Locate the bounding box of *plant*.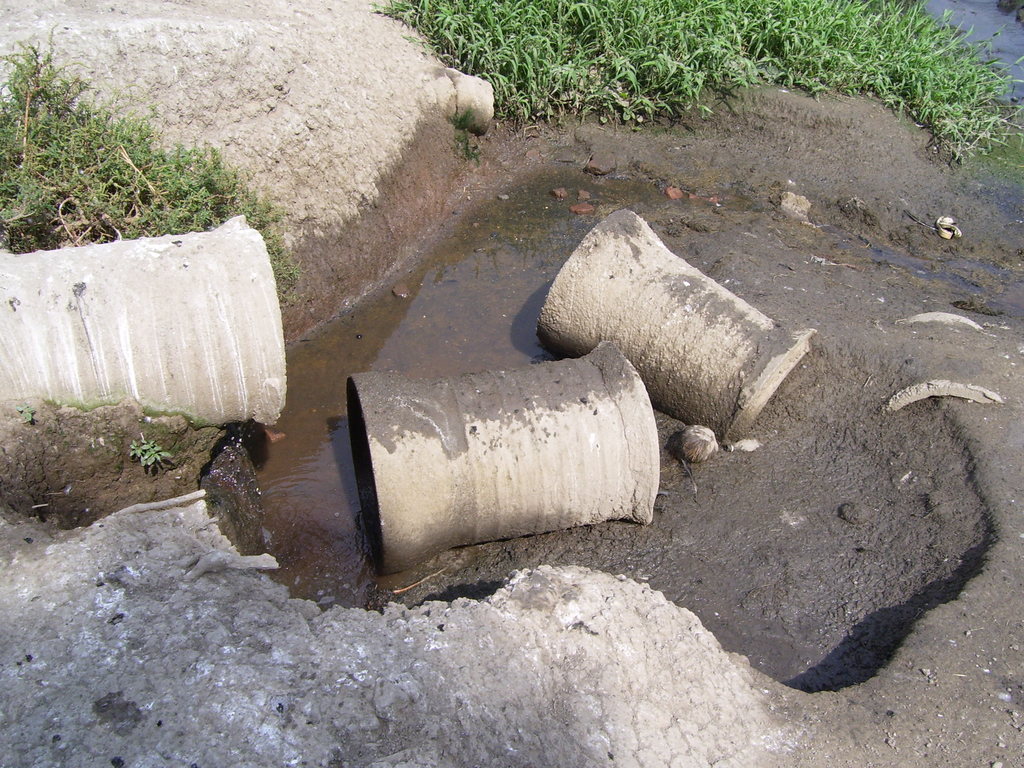
Bounding box: detection(125, 424, 174, 475).
